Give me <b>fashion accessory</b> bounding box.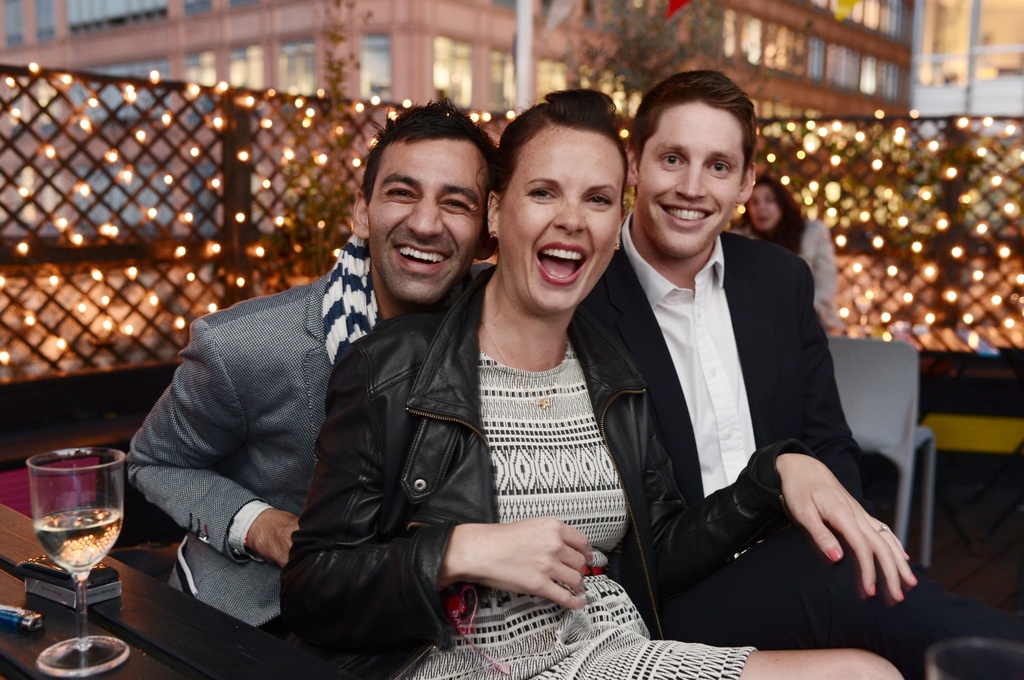
detection(879, 524, 890, 532).
